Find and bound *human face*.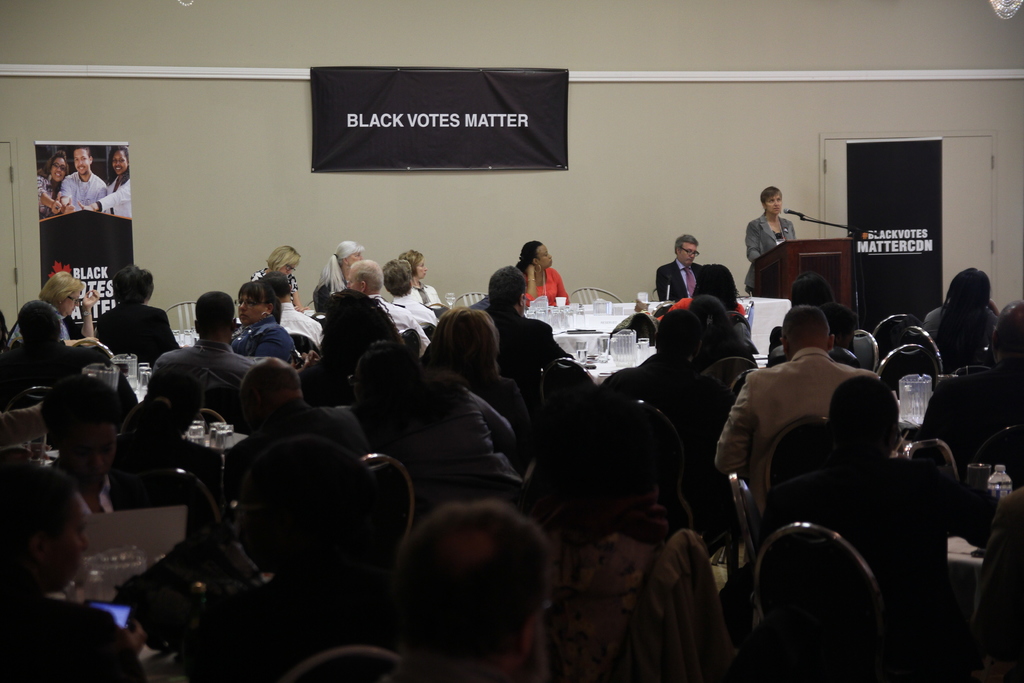
Bound: BBox(239, 294, 262, 325).
